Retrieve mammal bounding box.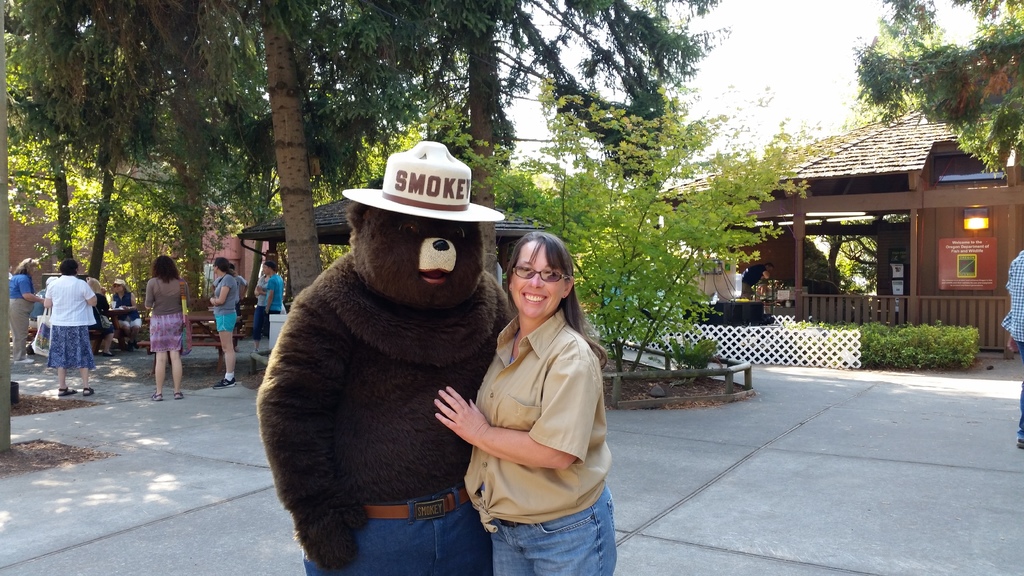
Bounding box: (left=433, top=233, right=616, bottom=575).
